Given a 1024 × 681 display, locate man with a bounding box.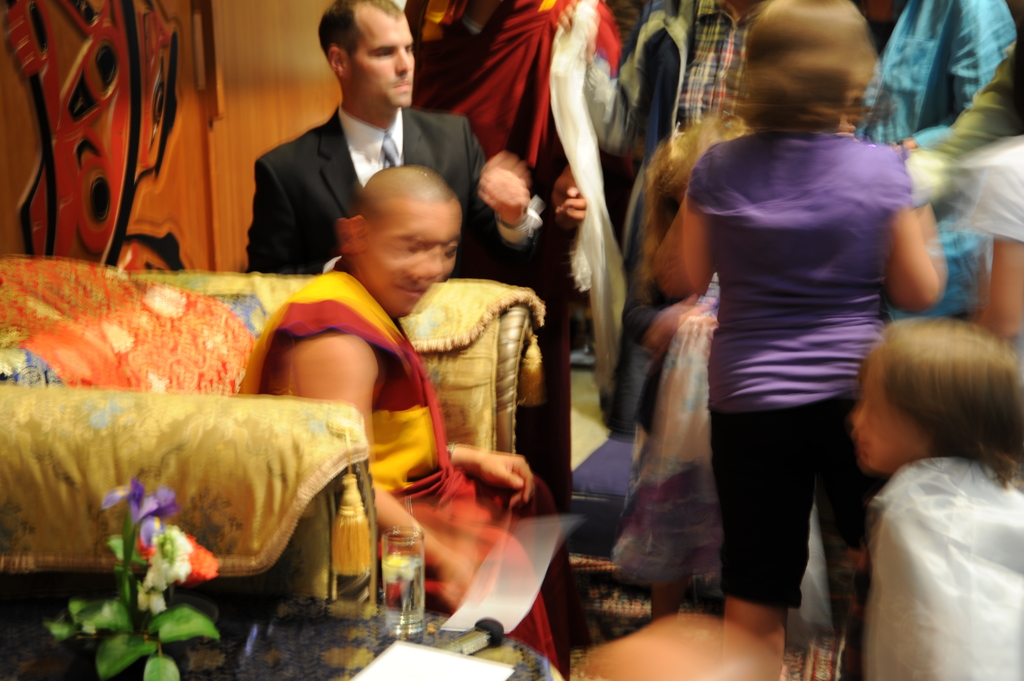
Located: 240/164/556/666.
